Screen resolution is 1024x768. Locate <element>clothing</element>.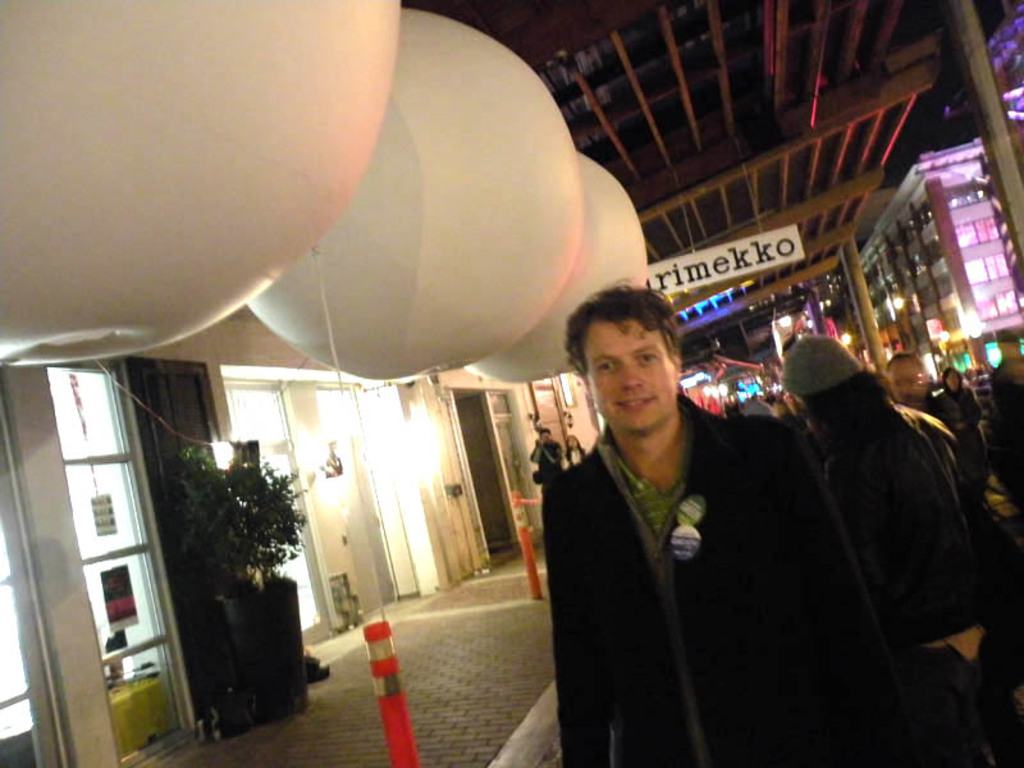
<box>543,388,886,767</box>.
